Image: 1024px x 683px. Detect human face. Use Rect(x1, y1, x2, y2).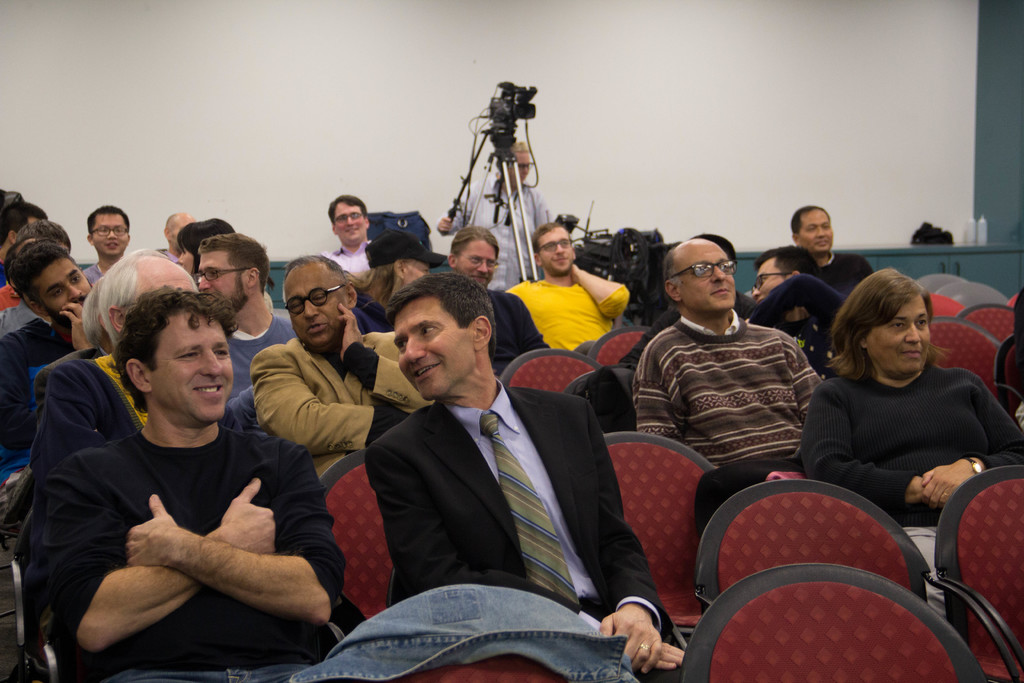
Rect(403, 258, 433, 286).
